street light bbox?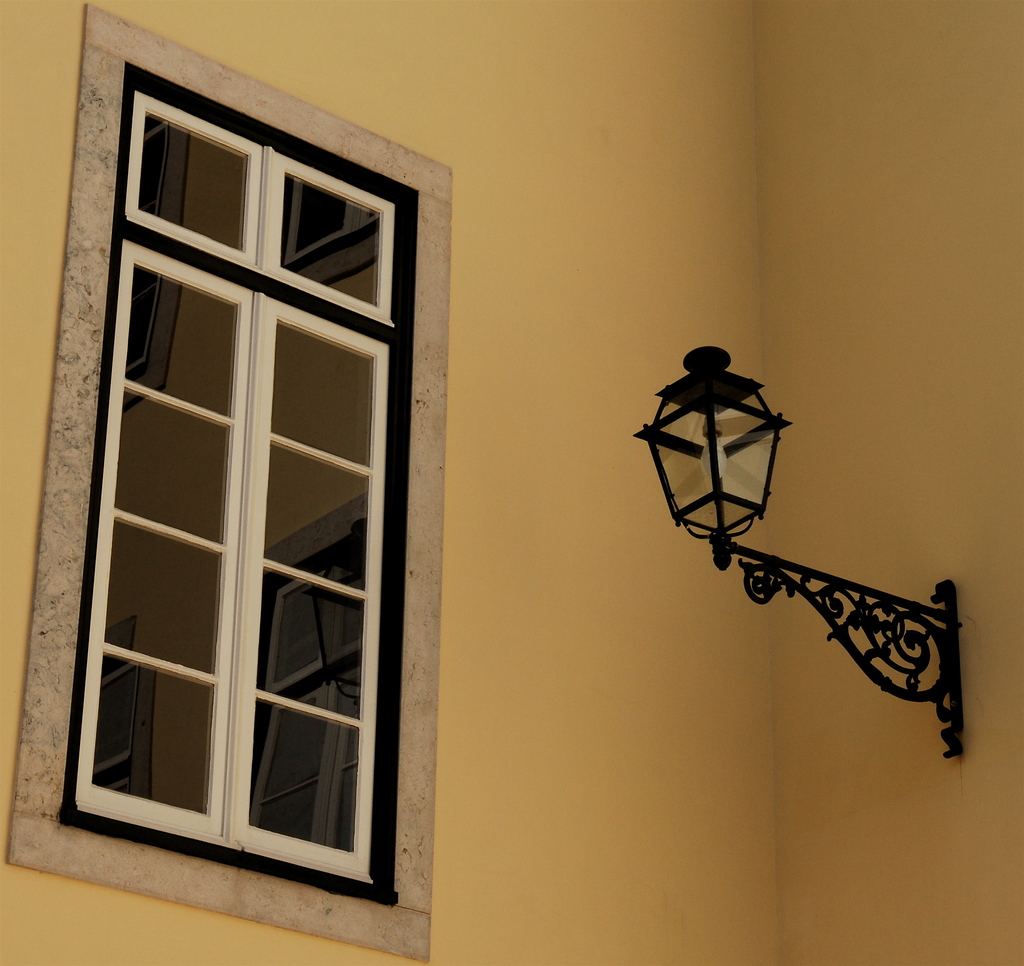
(620,320,927,828)
